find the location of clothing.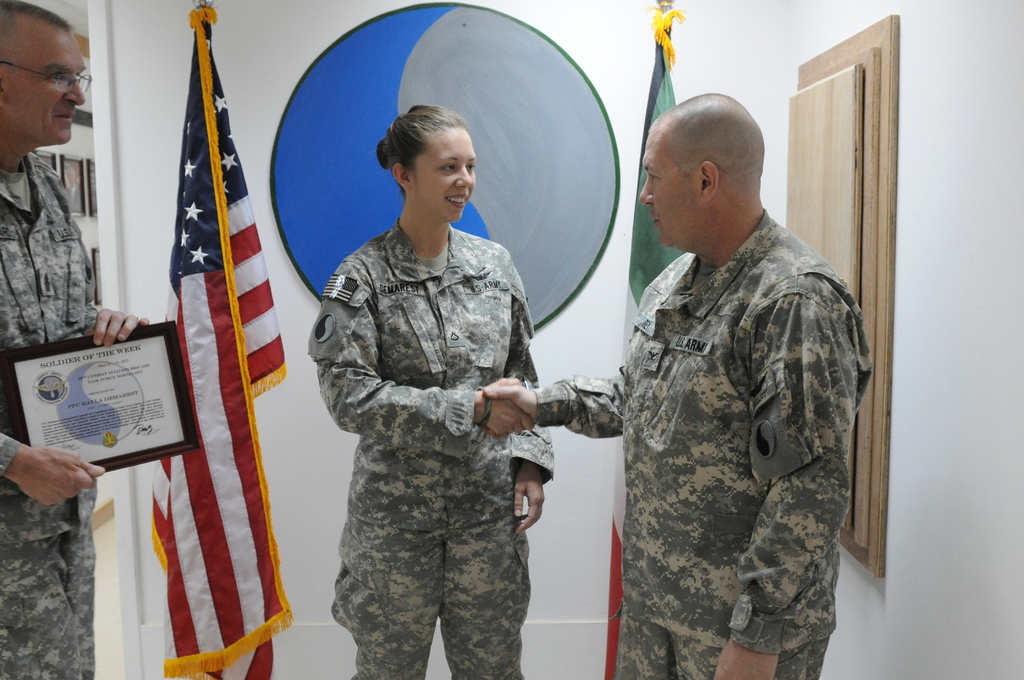
Location: region(0, 150, 104, 679).
